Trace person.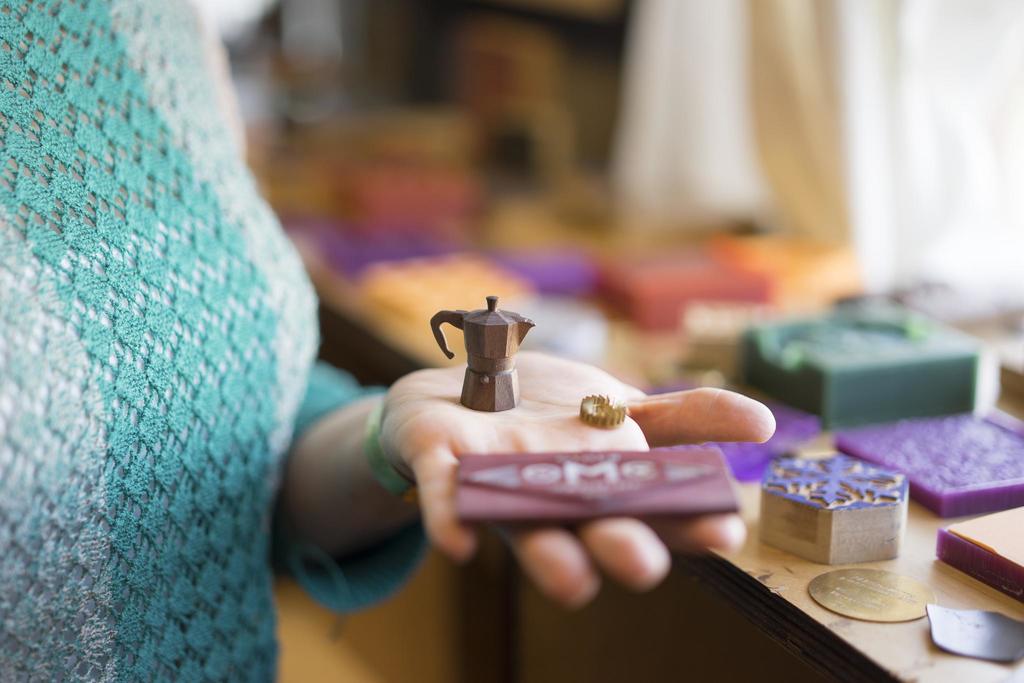
Traced to crop(0, 0, 772, 682).
